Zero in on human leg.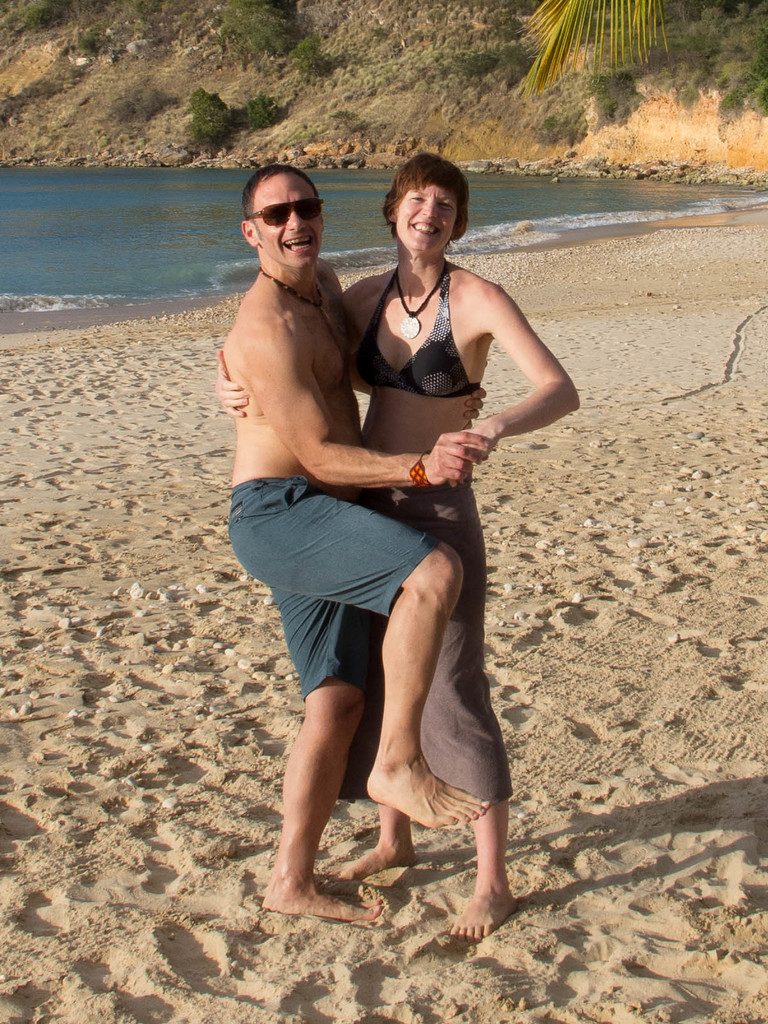
Zeroed in: detection(259, 588, 387, 917).
